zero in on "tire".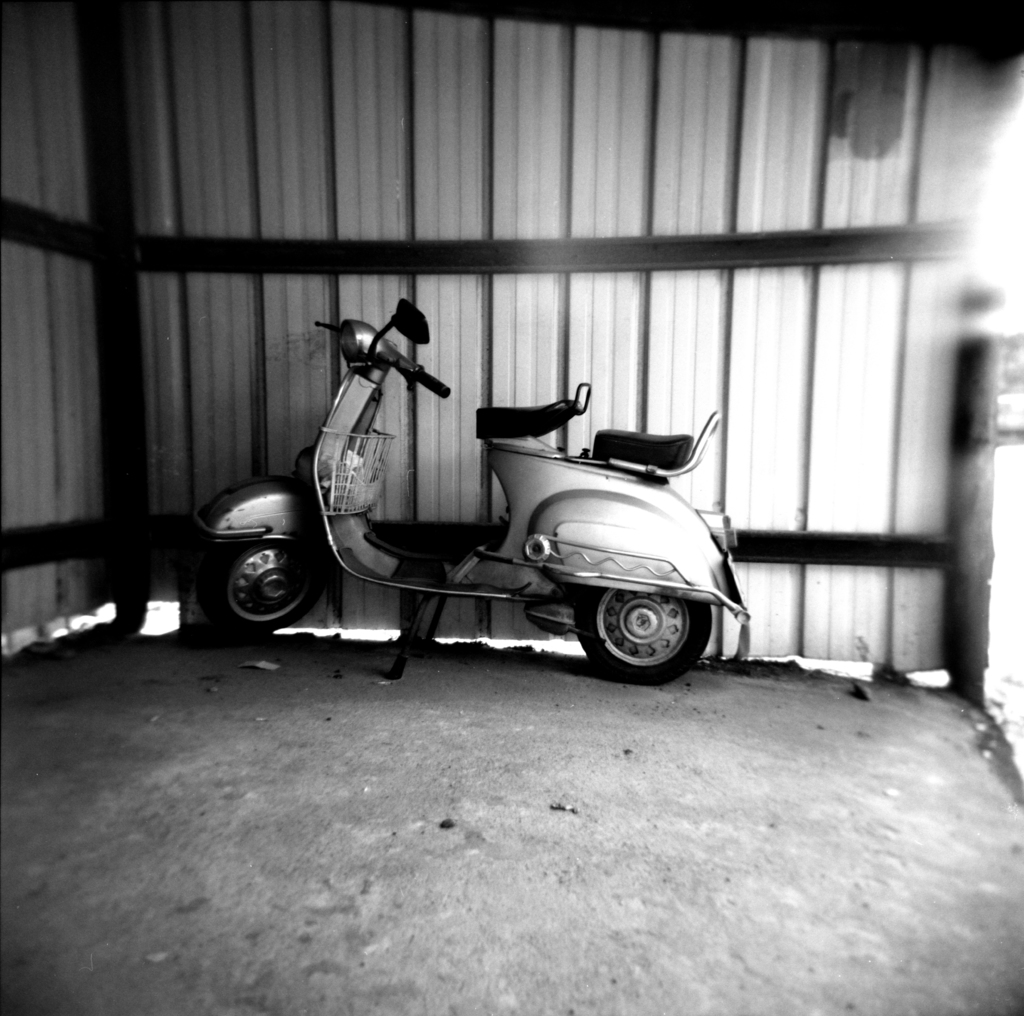
Zeroed in: detection(196, 535, 329, 639).
